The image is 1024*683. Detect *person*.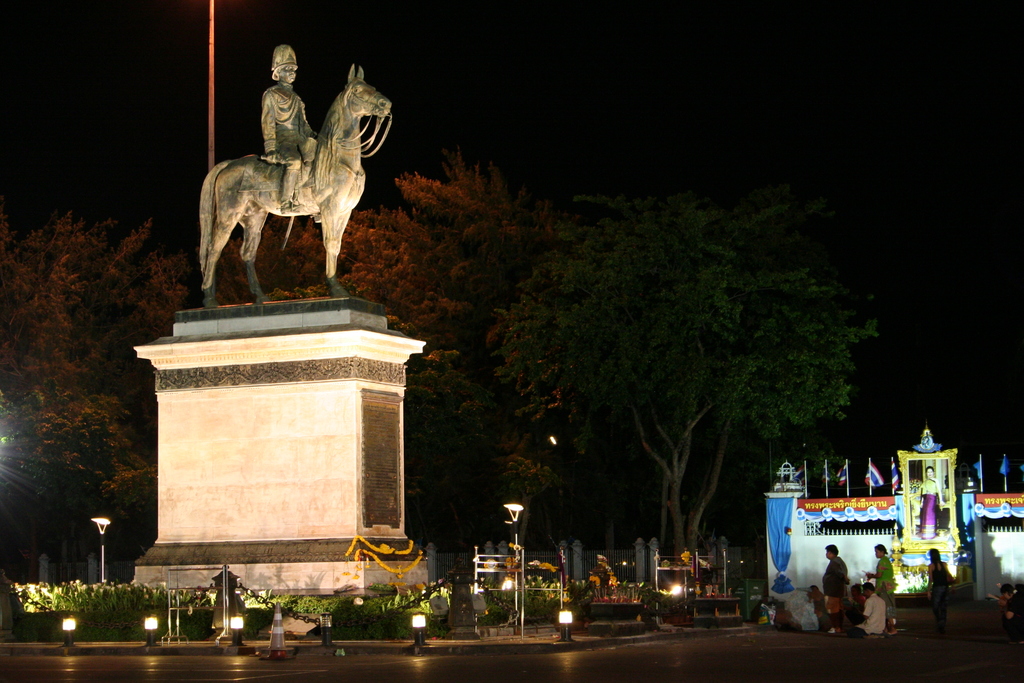
Detection: rect(260, 42, 321, 211).
